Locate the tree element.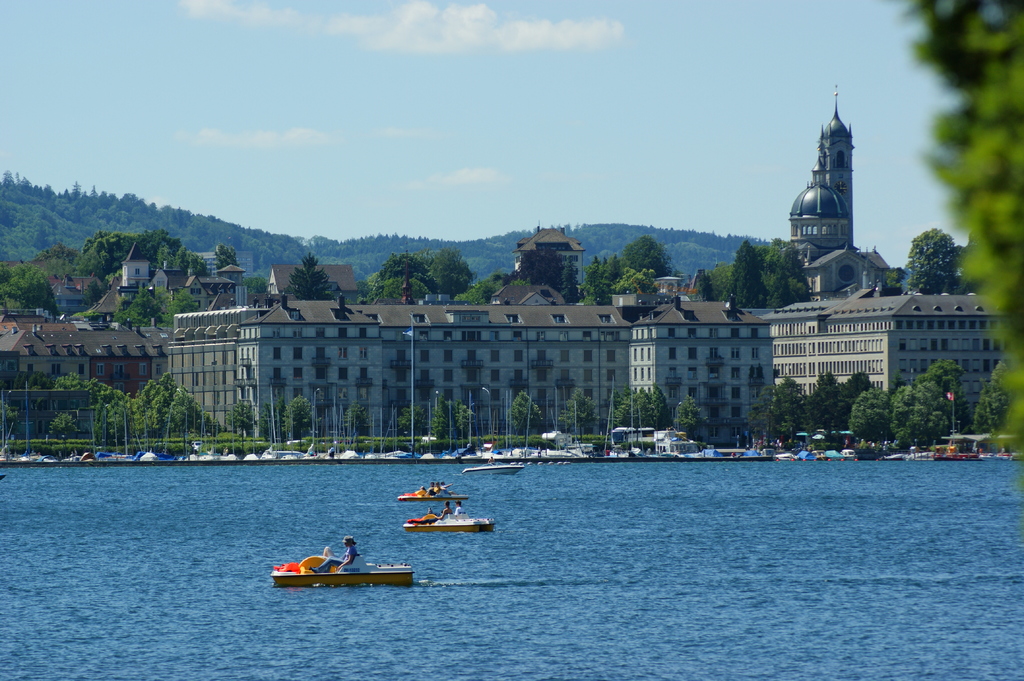
Element bbox: select_region(511, 392, 557, 439).
